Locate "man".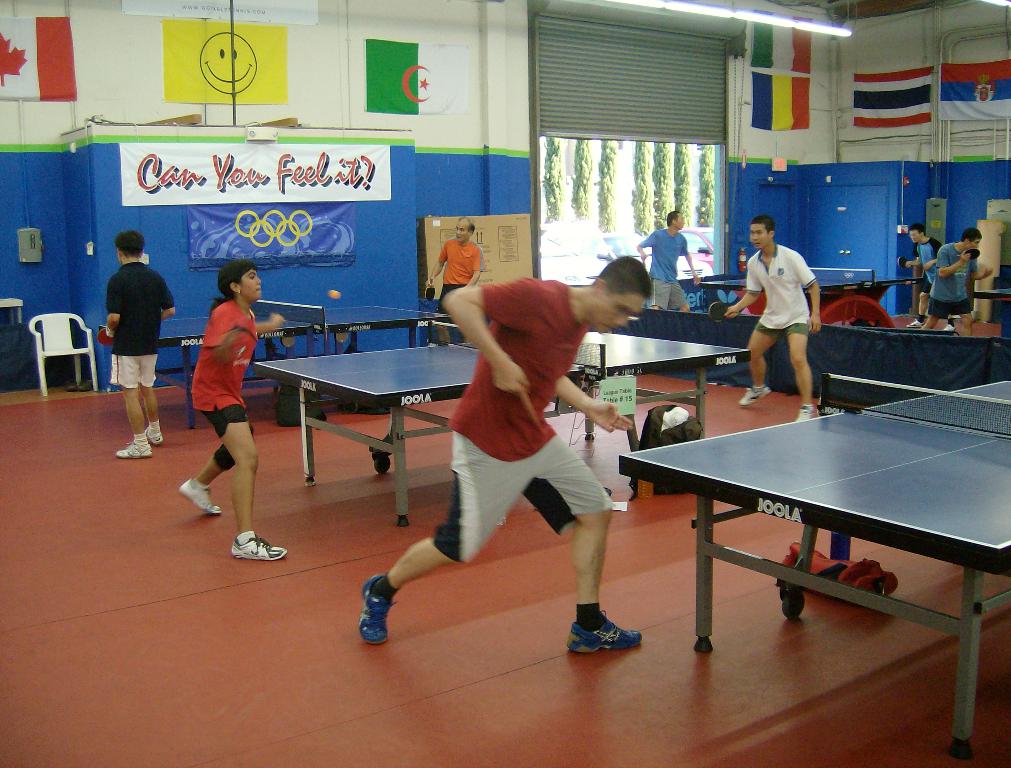
Bounding box: {"left": 899, "top": 220, "right": 947, "bottom": 324}.
